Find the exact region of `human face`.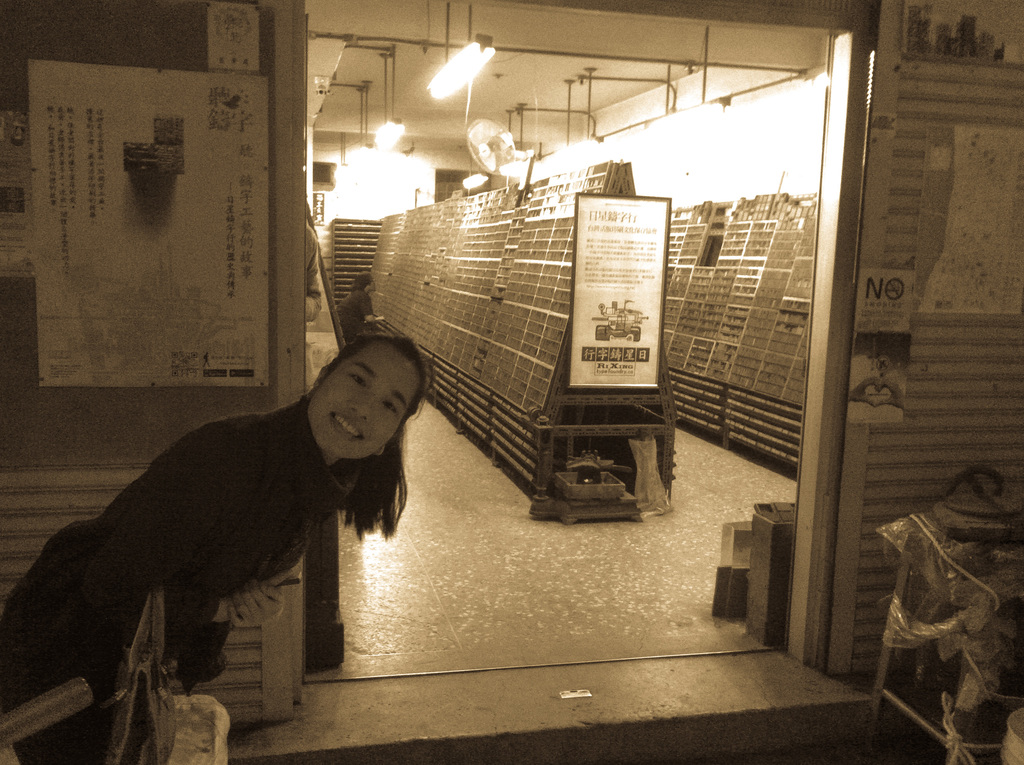
Exact region: <region>307, 345, 421, 461</region>.
